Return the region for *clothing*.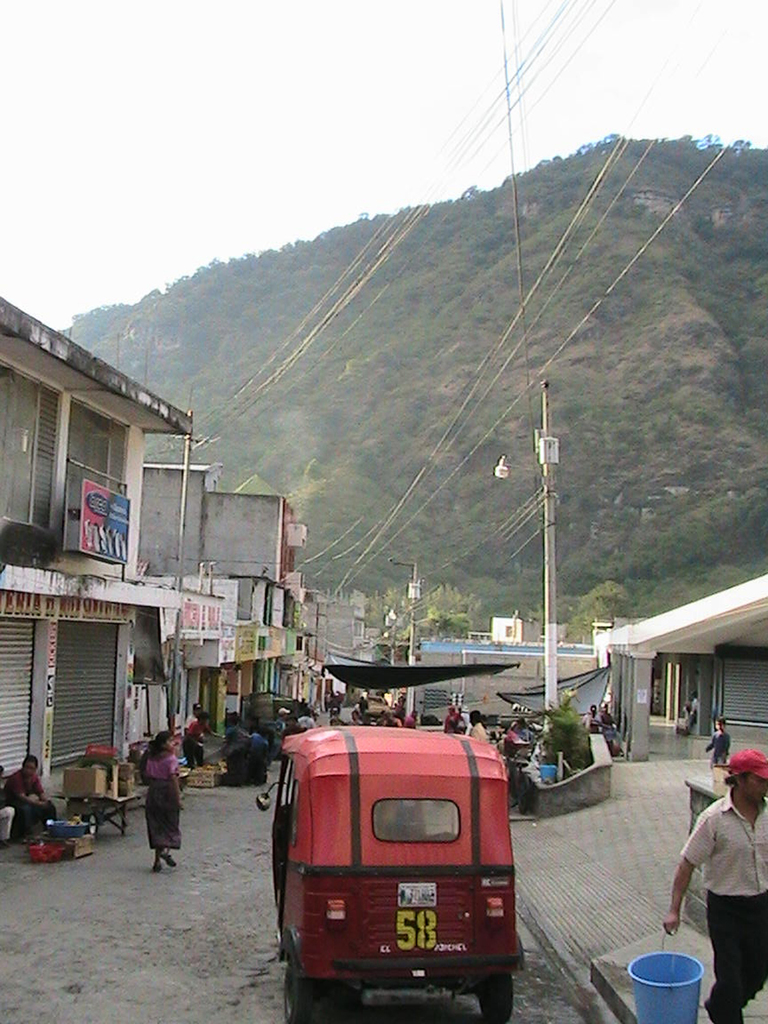
446:712:458:737.
